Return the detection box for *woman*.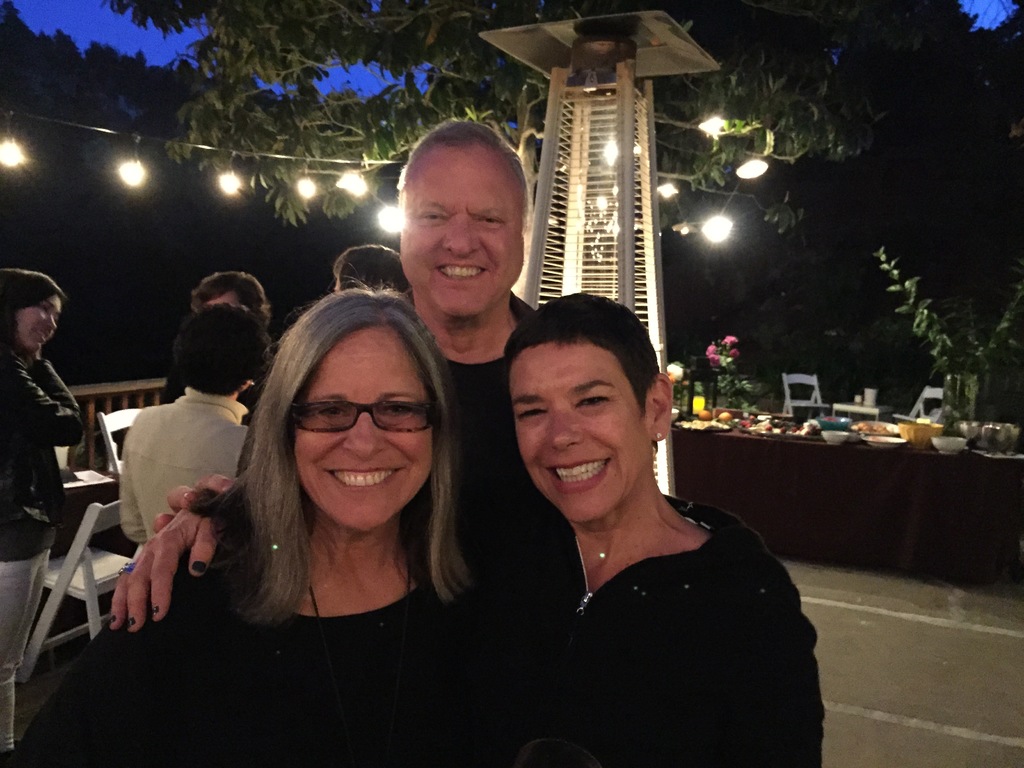
[330, 246, 413, 296].
